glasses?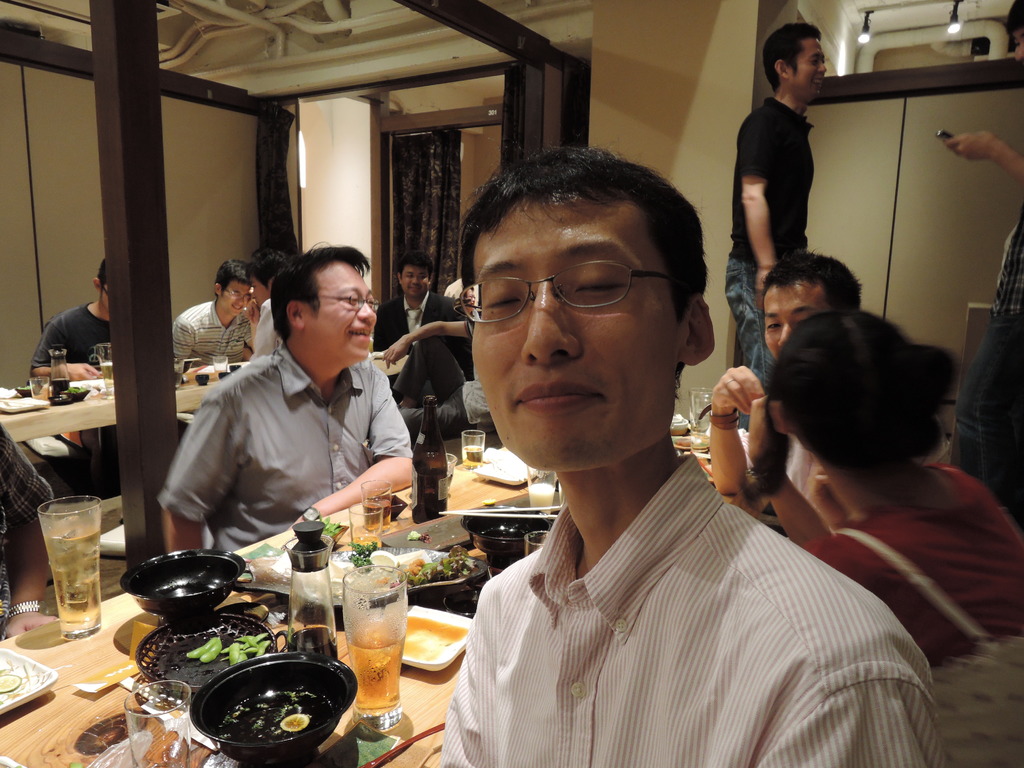
792,56,828,67
